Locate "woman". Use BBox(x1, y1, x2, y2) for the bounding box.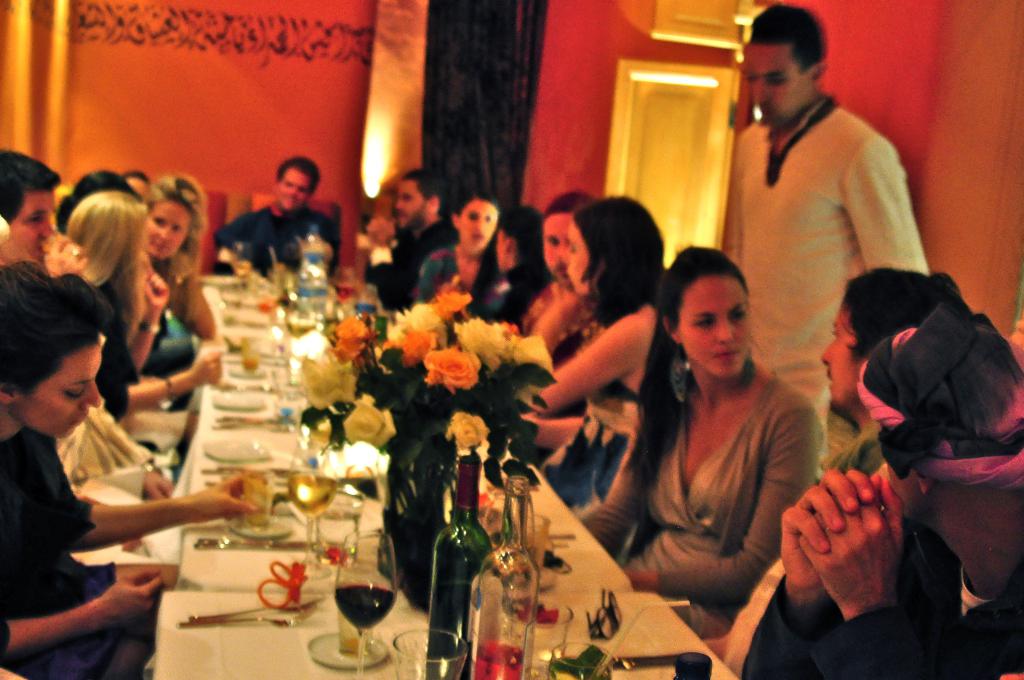
BBox(607, 229, 842, 665).
